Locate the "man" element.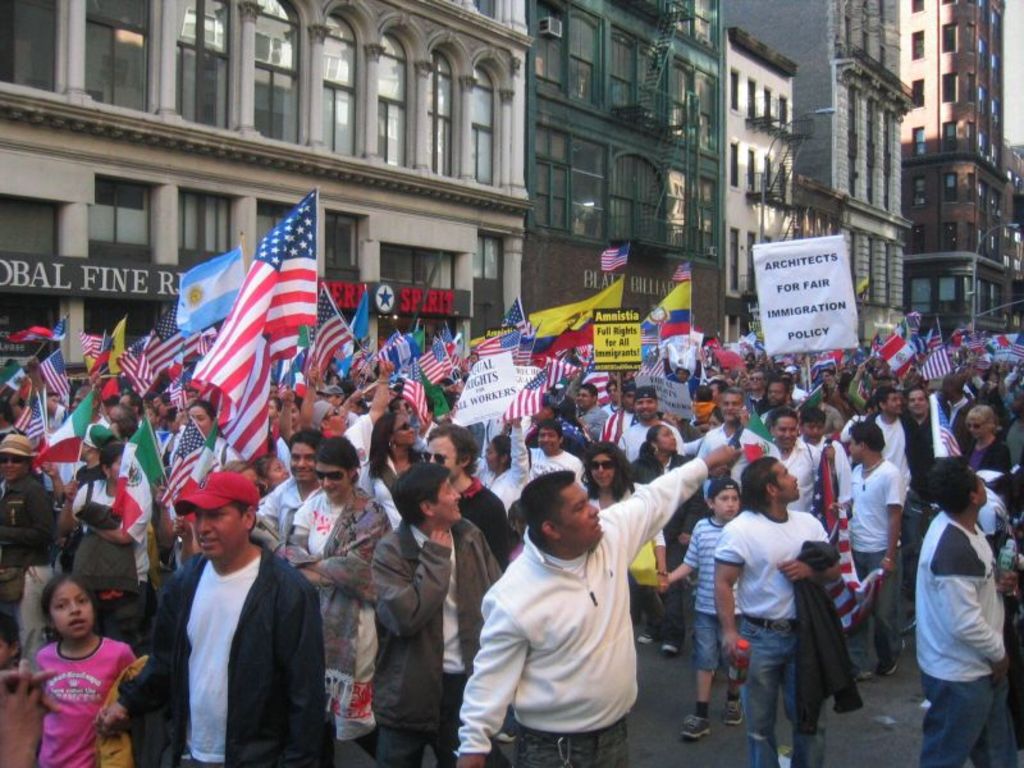
Element bbox: [x1=865, y1=388, x2=915, y2=483].
